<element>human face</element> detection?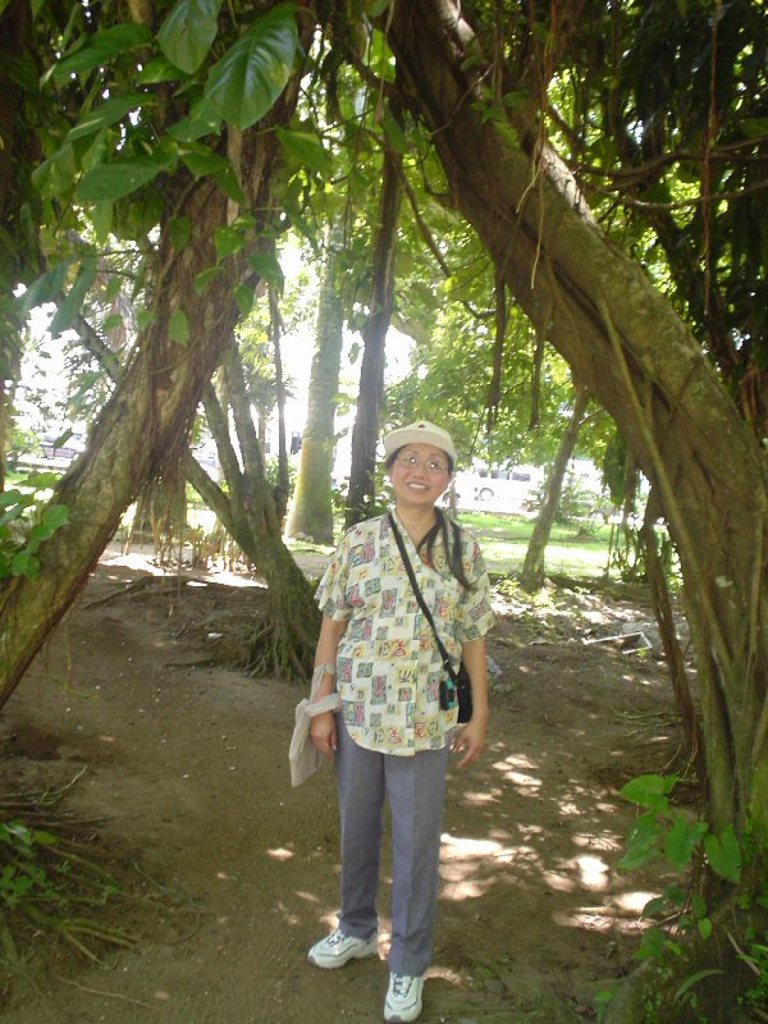
[394,445,449,502]
